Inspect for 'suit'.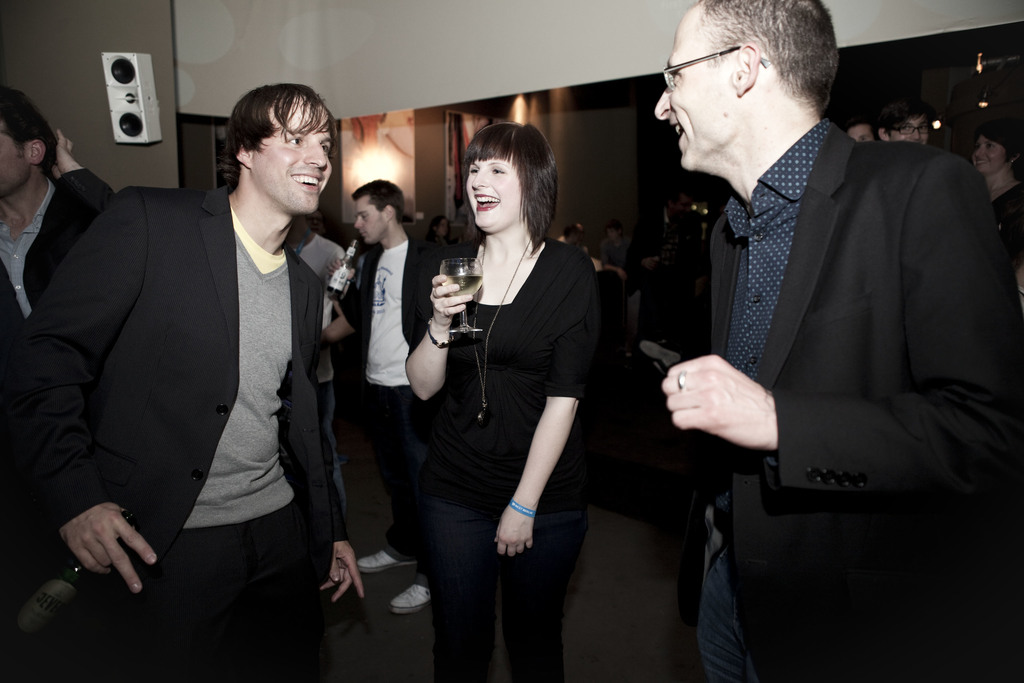
Inspection: Rect(339, 226, 456, 577).
